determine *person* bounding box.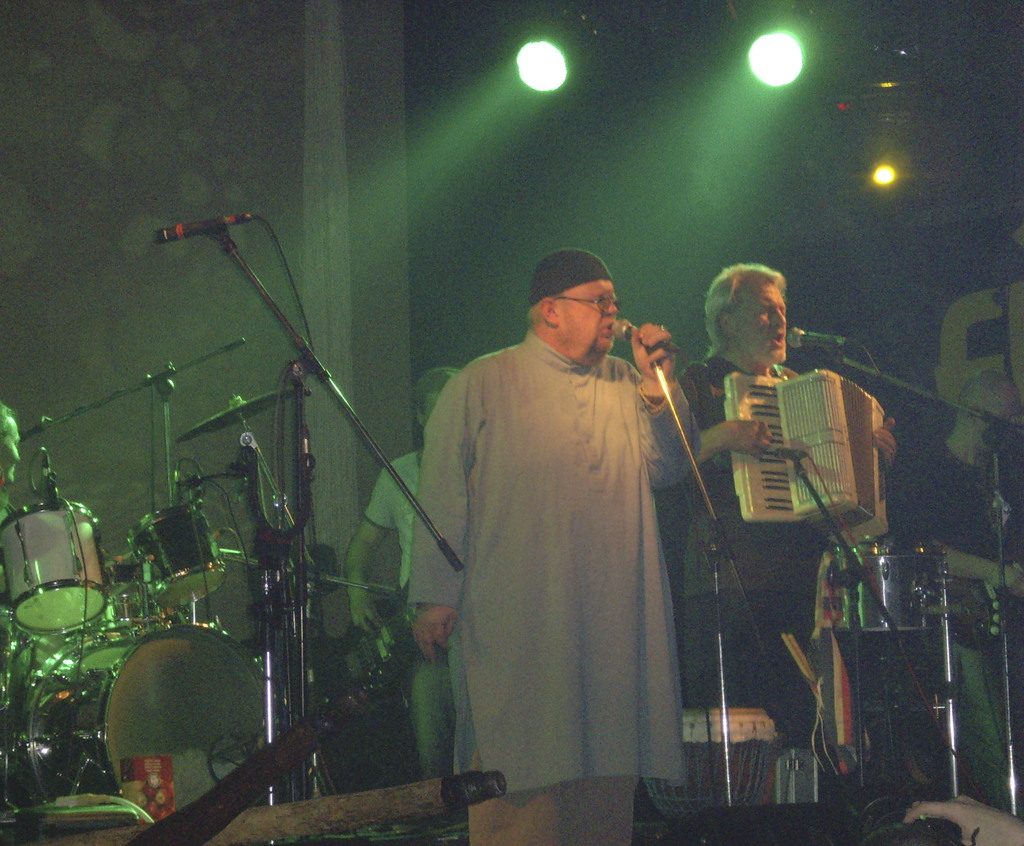
Determined: l=346, t=368, r=463, b=777.
